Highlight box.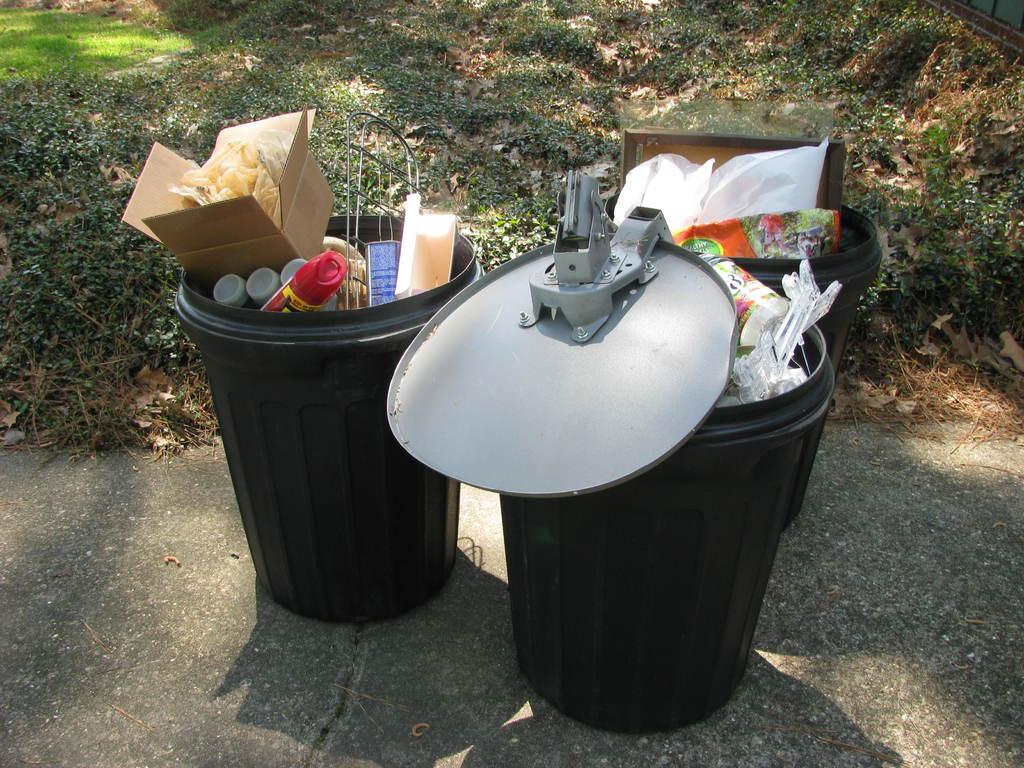
Highlighted region: Rect(118, 95, 342, 302).
